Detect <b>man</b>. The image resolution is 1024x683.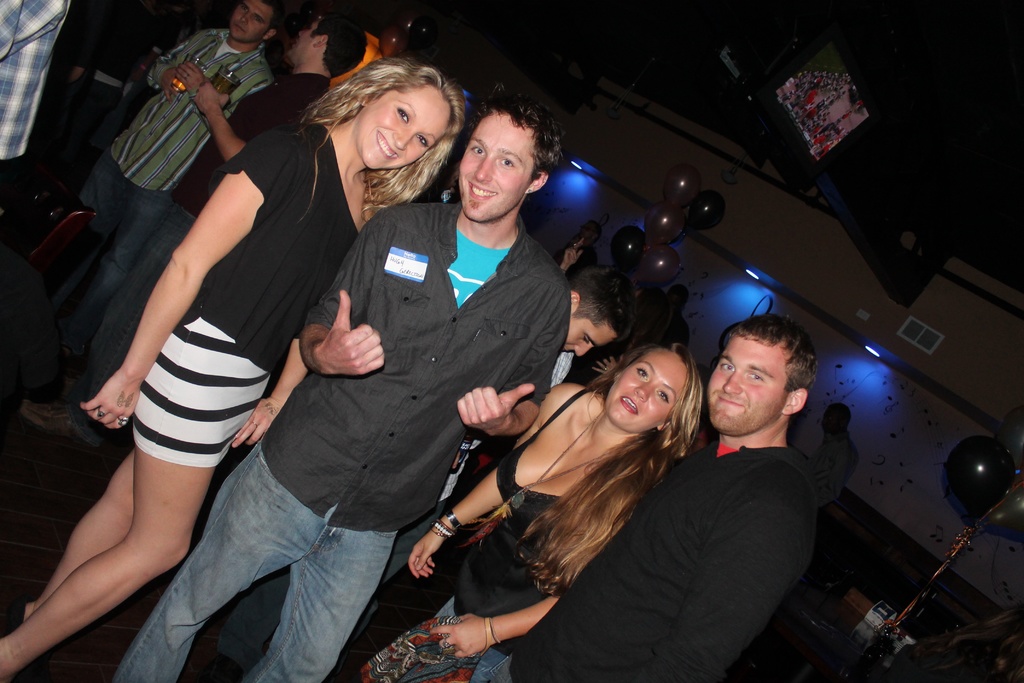
crop(110, 82, 565, 682).
